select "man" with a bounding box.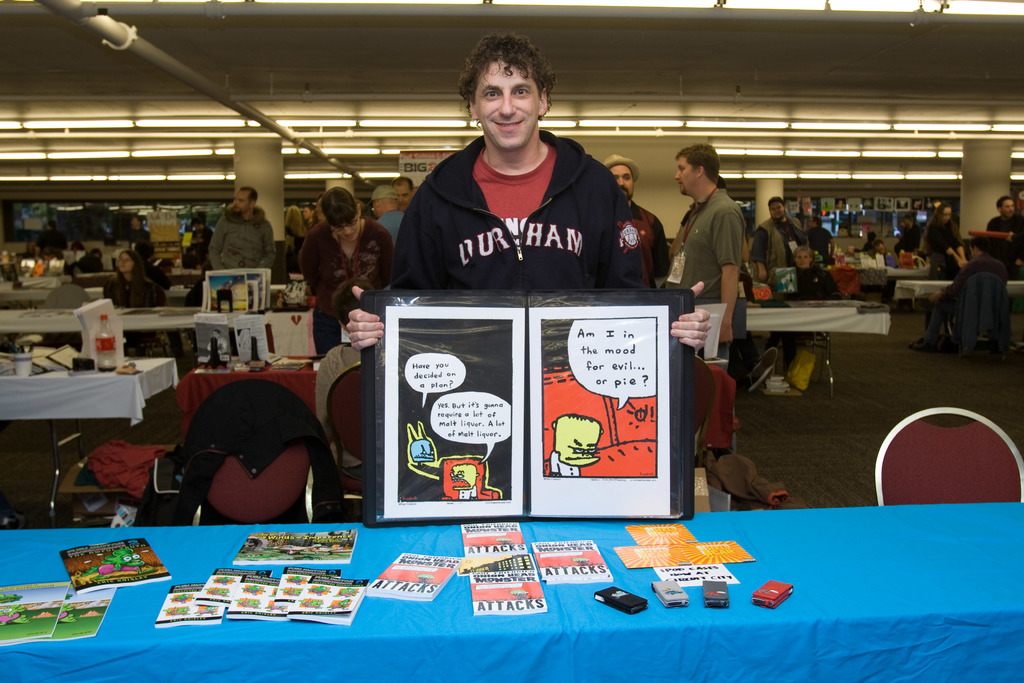
bbox=(605, 151, 670, 290).
